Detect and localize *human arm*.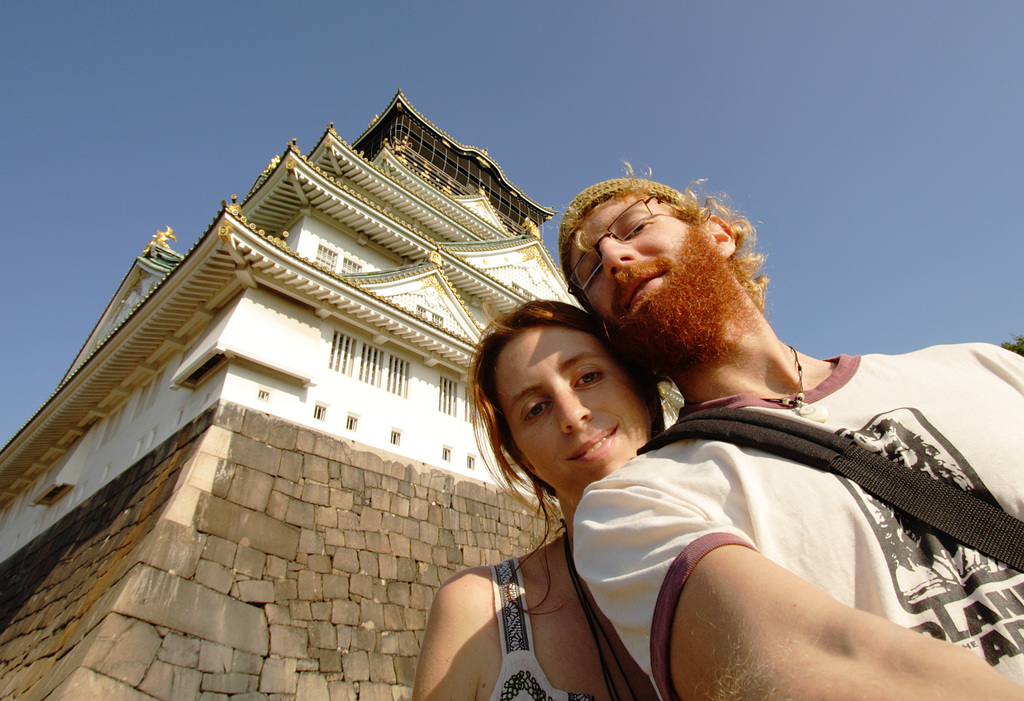
Localized at [left=412, top=569, right=485, bottom=688].
